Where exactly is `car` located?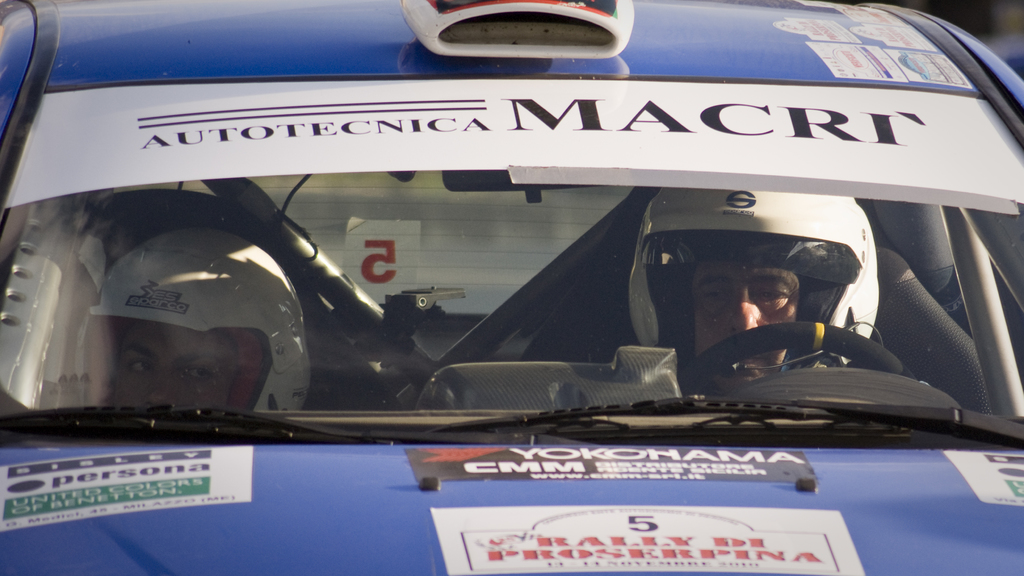
Its bounding box is rect(0, 0, 1023, 575).
